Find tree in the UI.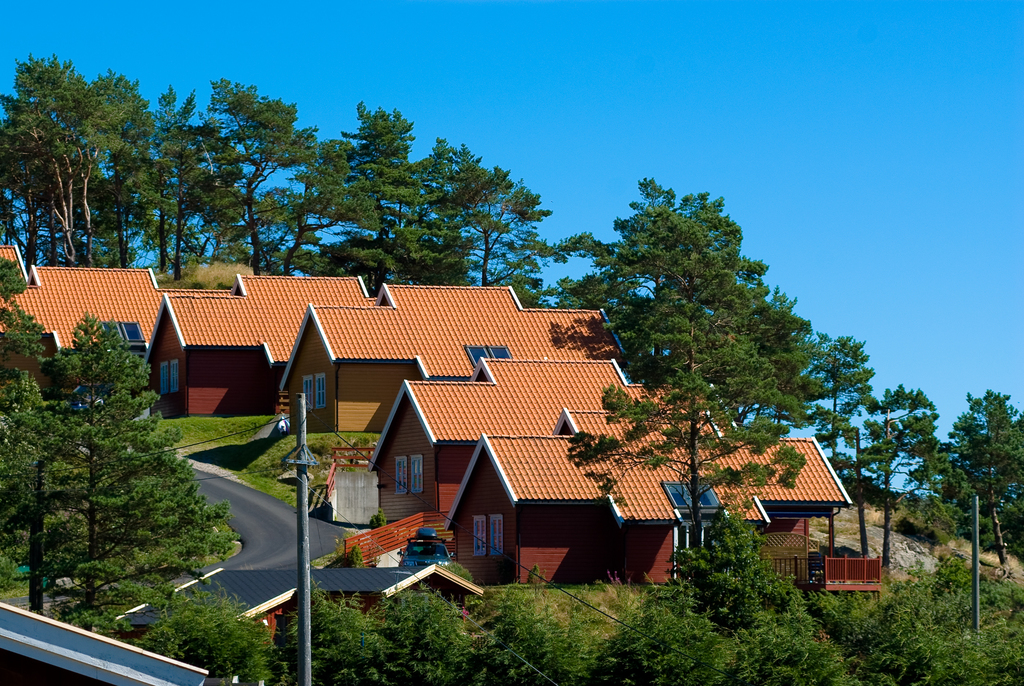
UI element at [left=808, top=324, right=904, bottom=486].
